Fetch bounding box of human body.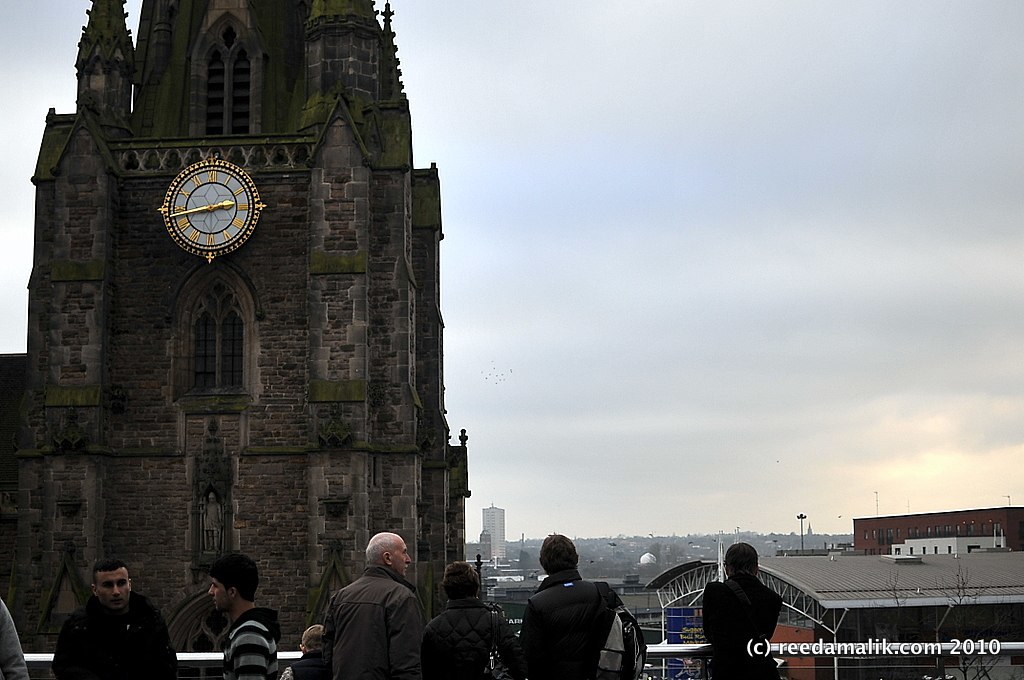
Bbox: <region>50, 558, 181, 679</region>.
